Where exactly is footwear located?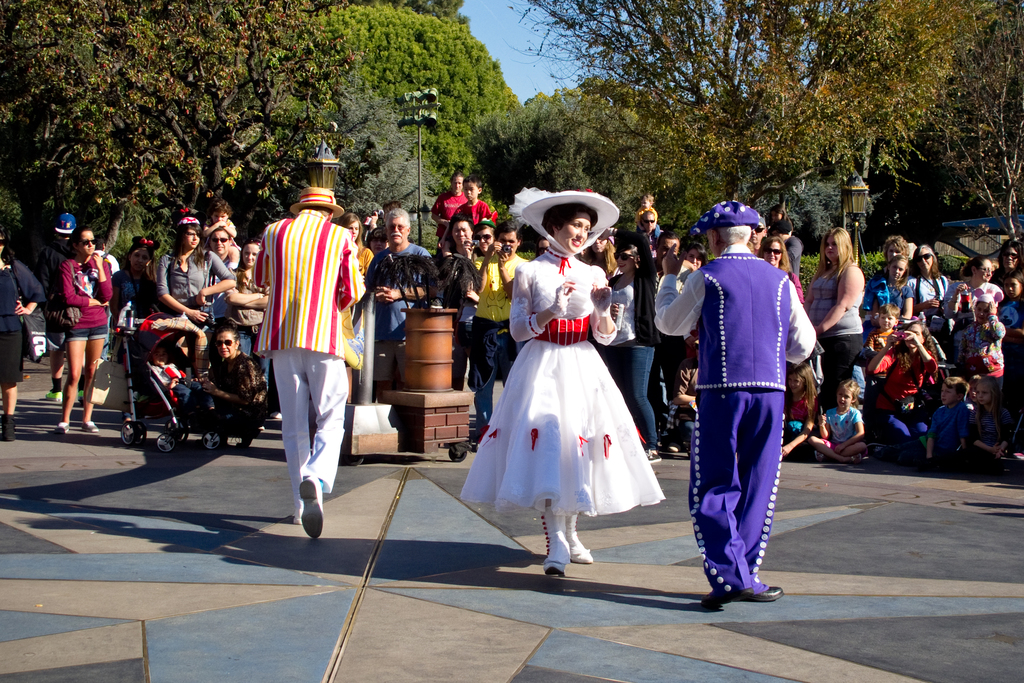
Its bounding box is 538,500,570,582.
